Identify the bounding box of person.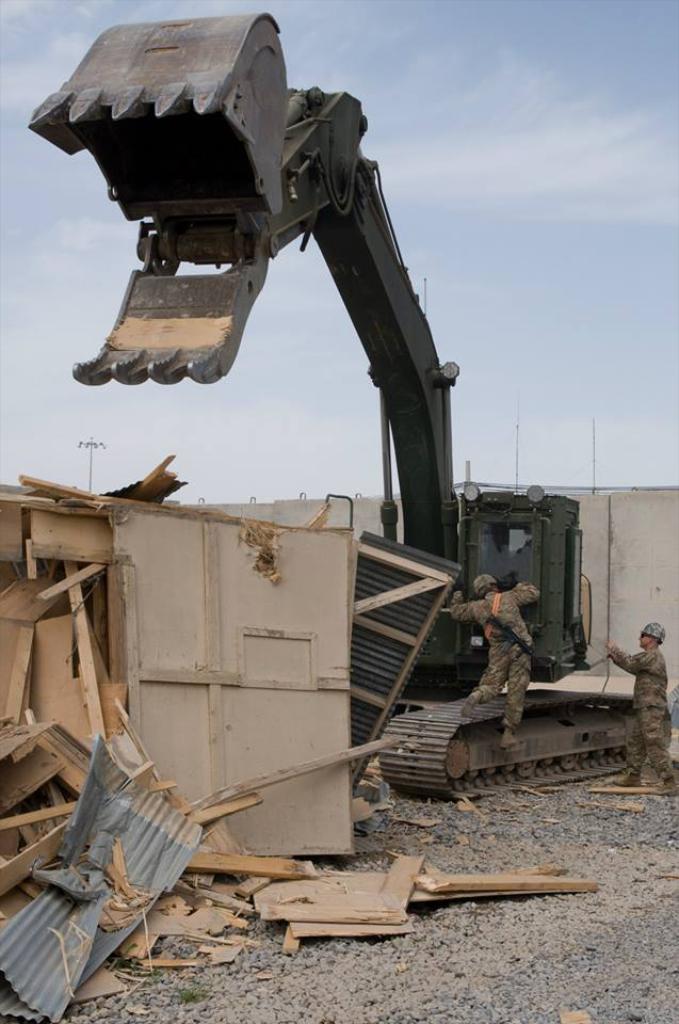
bbox=(601, 621, 678, 791).
